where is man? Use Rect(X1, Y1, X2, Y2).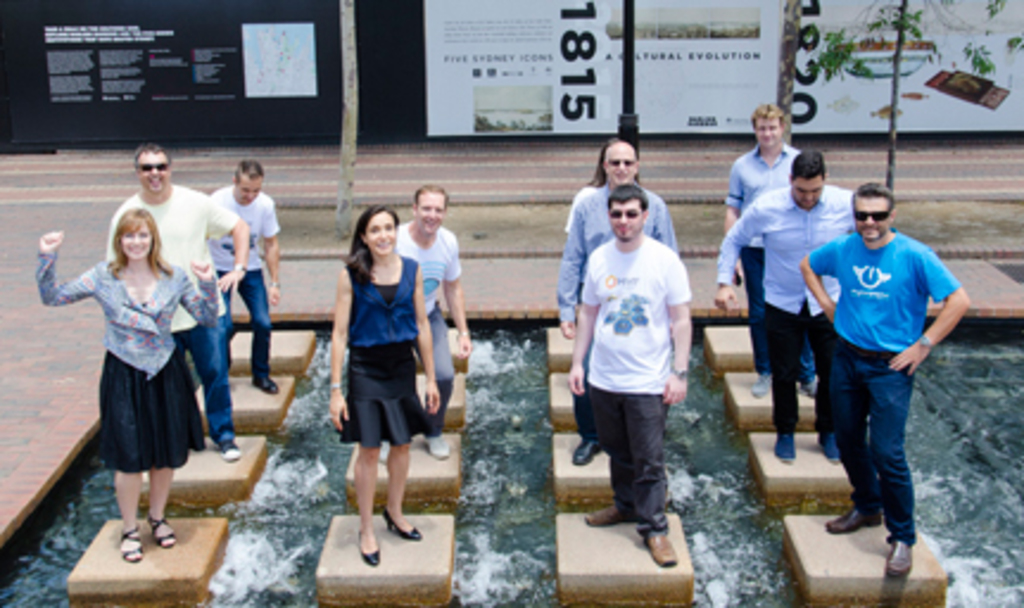
Rect(107, 142, 247, 461).
